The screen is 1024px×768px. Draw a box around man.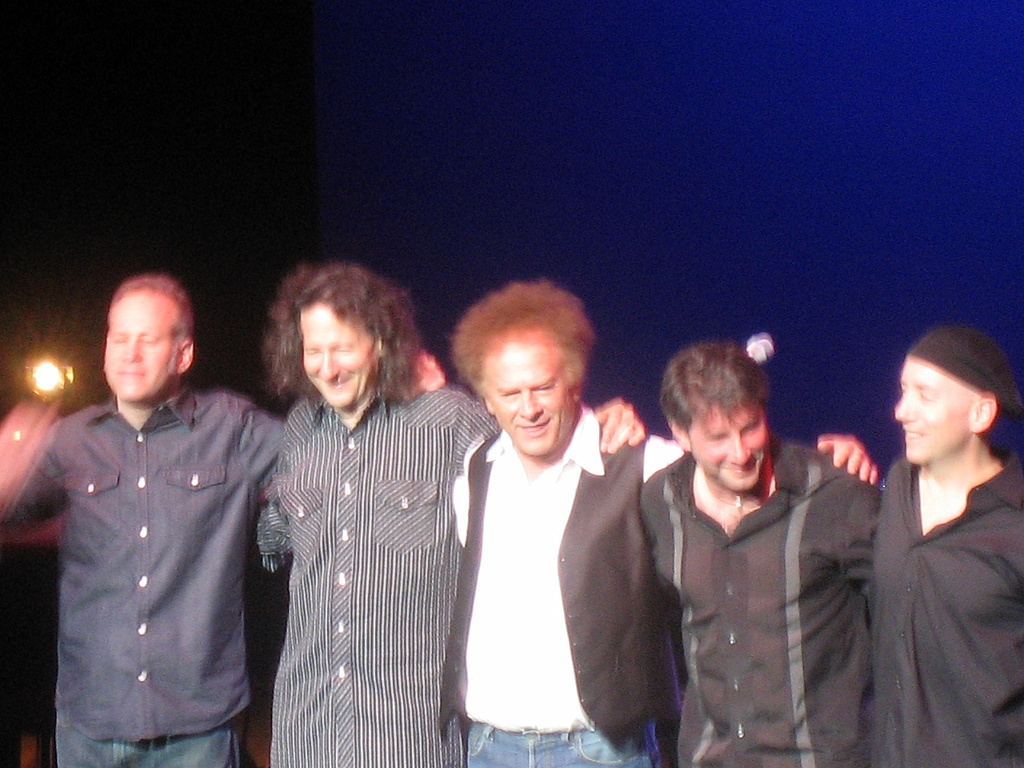
detection(252, 247, 652, 767).
